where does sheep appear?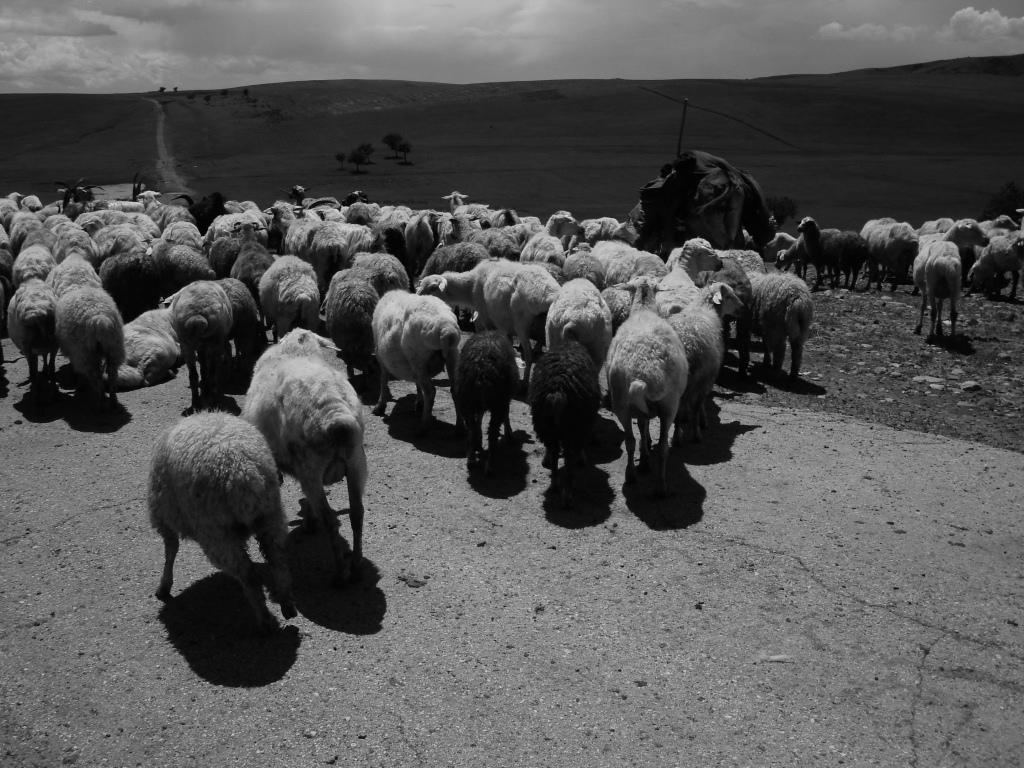
Appears at Rect(132, 388, 291, 623).
